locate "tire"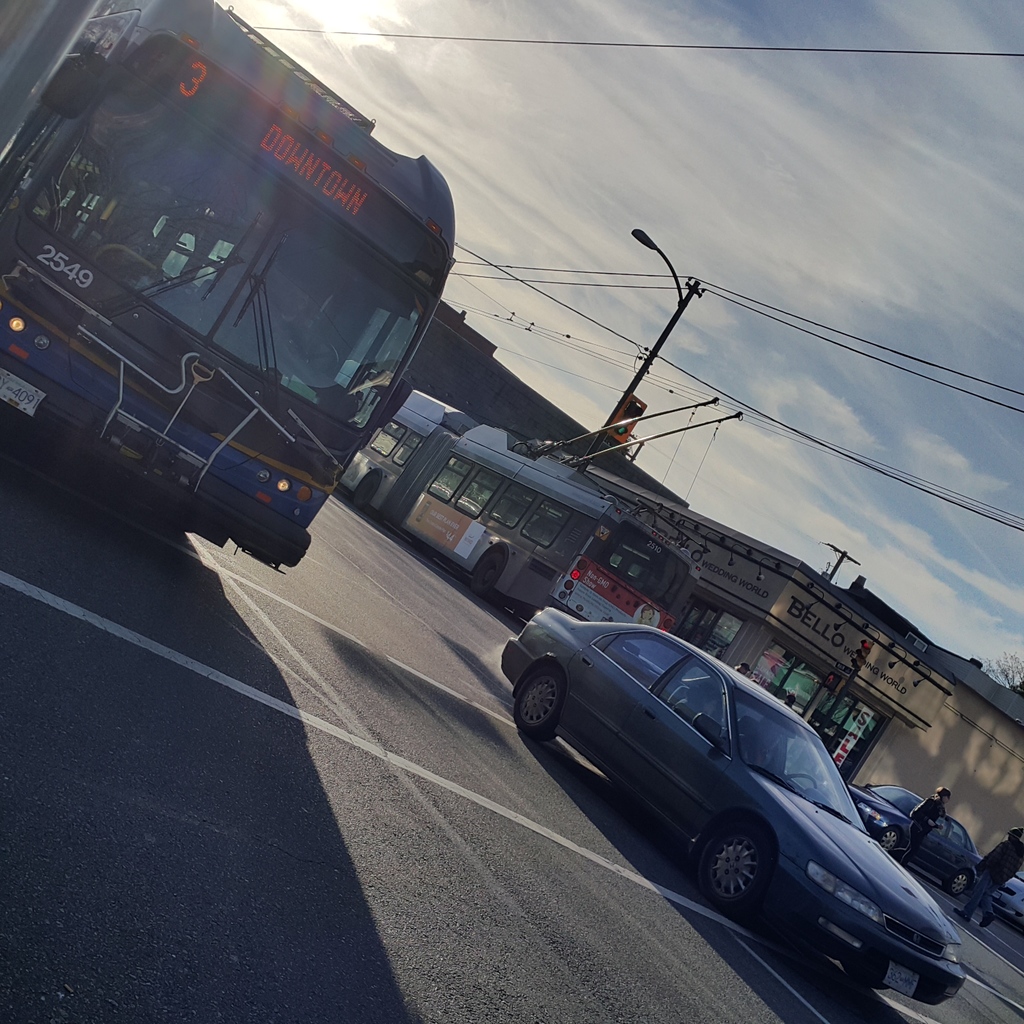
<bbox>876, 830, 904, 851</bbox>
